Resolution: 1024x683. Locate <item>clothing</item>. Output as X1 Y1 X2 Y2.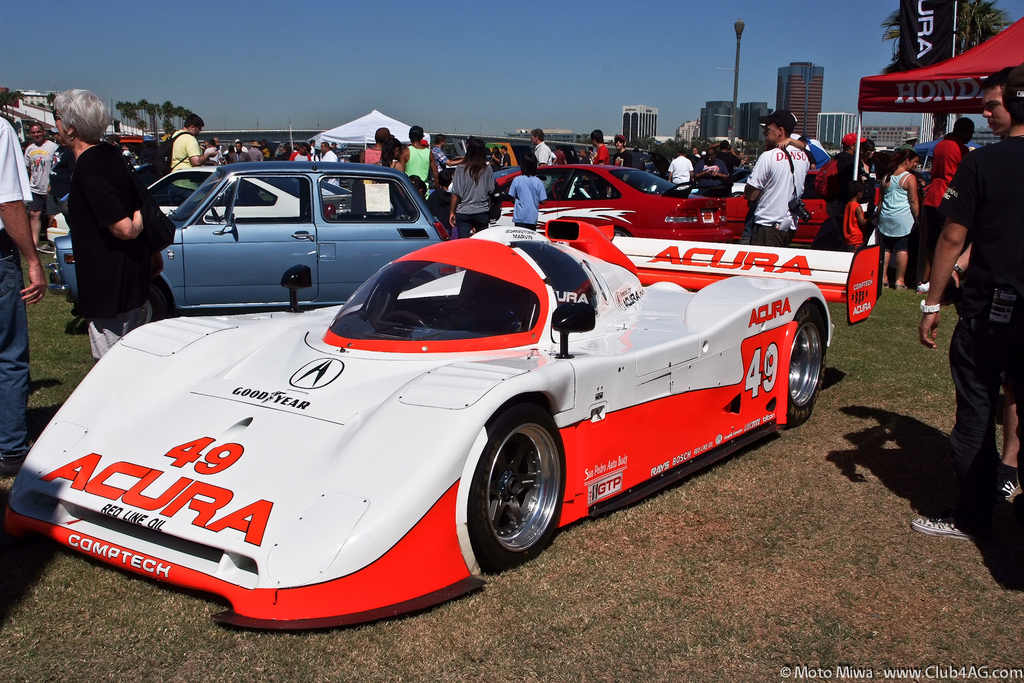
559 145 638 200.
